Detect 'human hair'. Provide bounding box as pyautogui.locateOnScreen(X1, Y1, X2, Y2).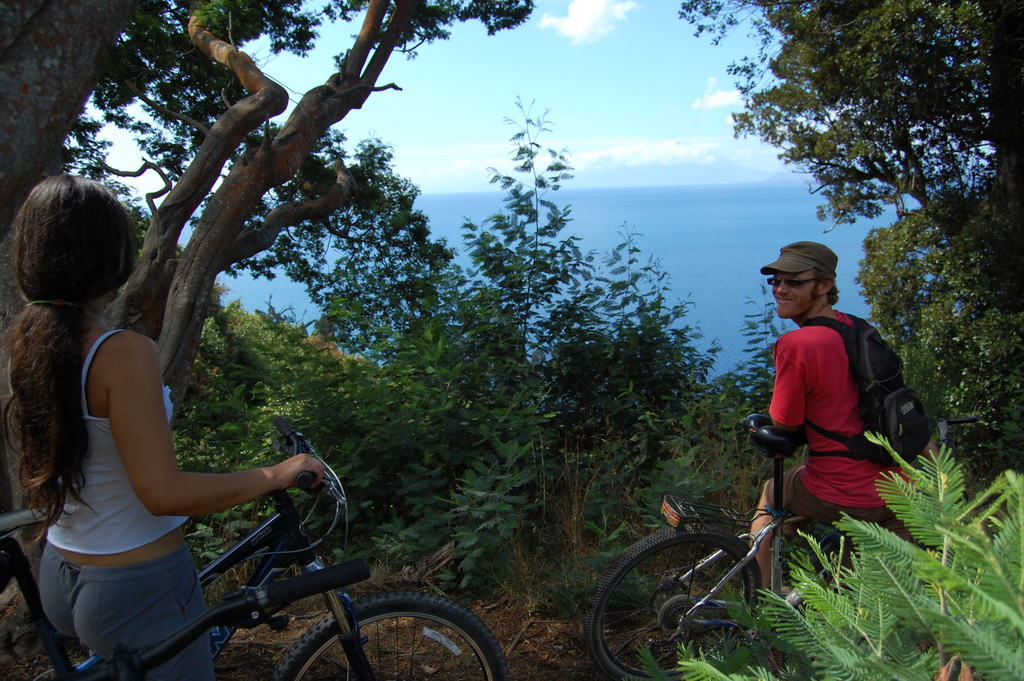
pyautogui.locateOnScreen(13, 196, 147, 488).
